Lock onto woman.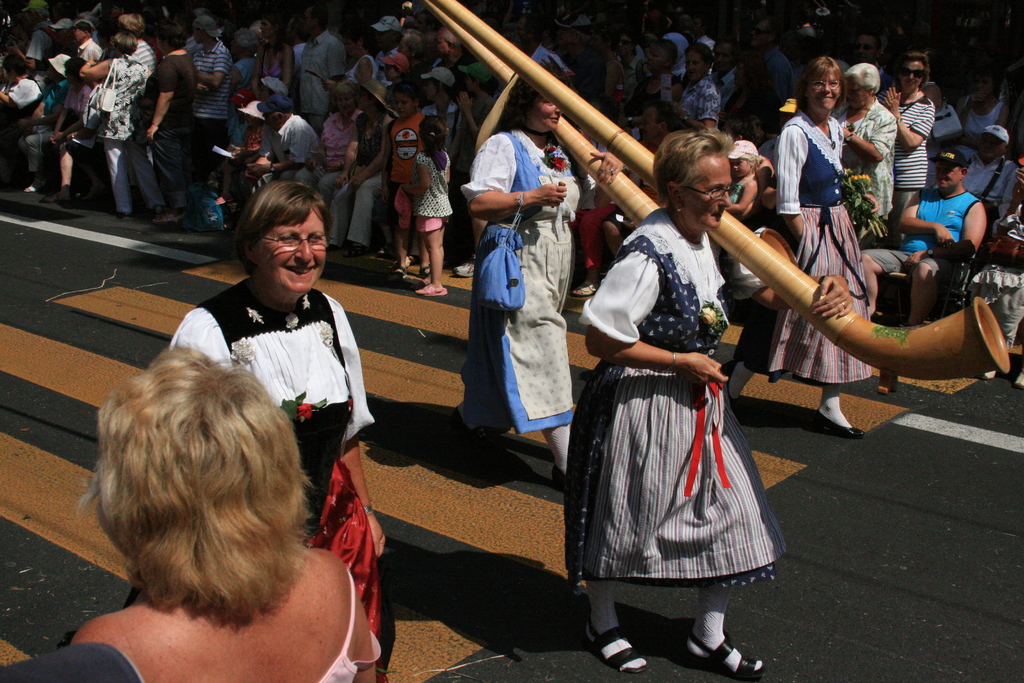
Locked: <box>828,63,896,247</box>.
